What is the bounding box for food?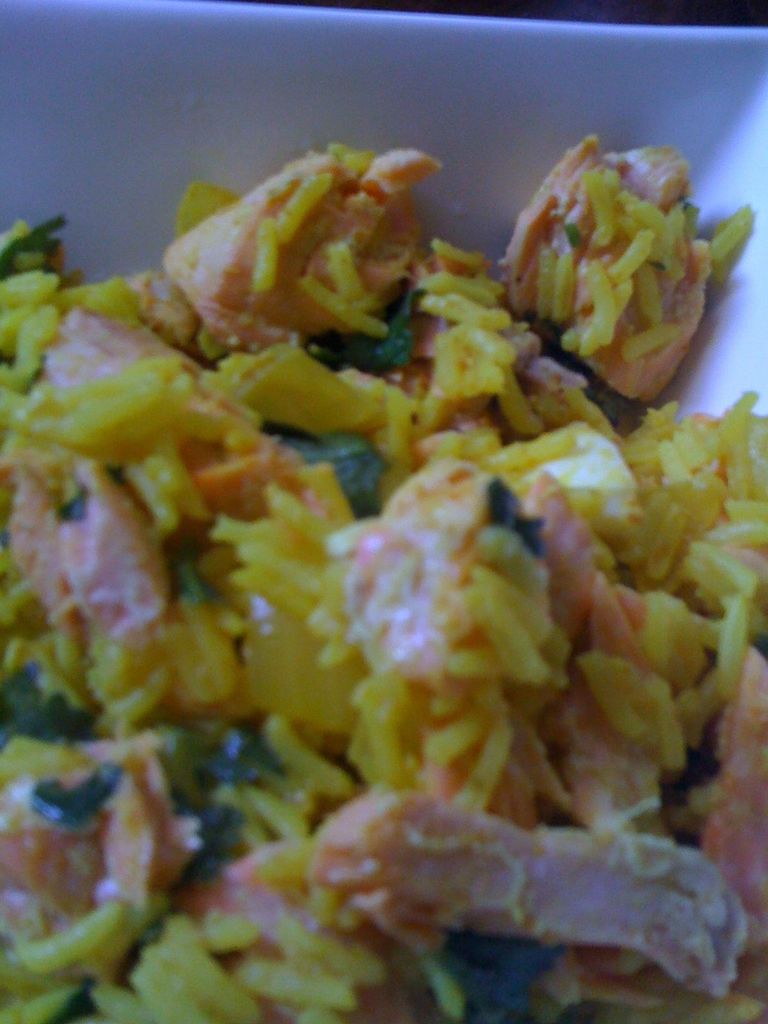
box=[0, 130, 767, 1023].
